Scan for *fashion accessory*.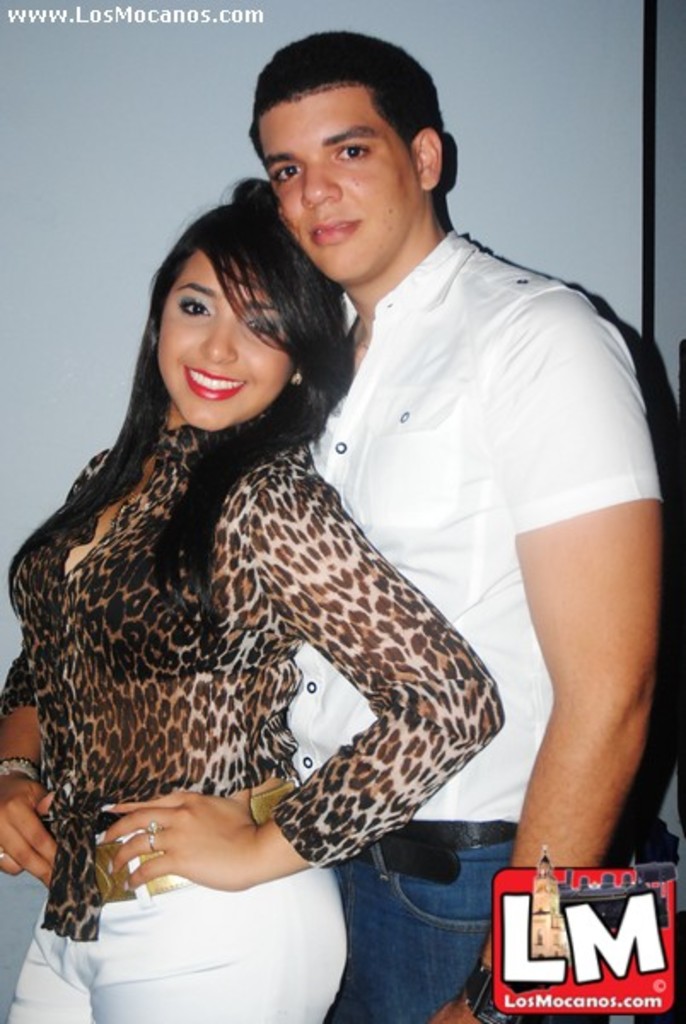
Scan result: (0,843,10,865).
